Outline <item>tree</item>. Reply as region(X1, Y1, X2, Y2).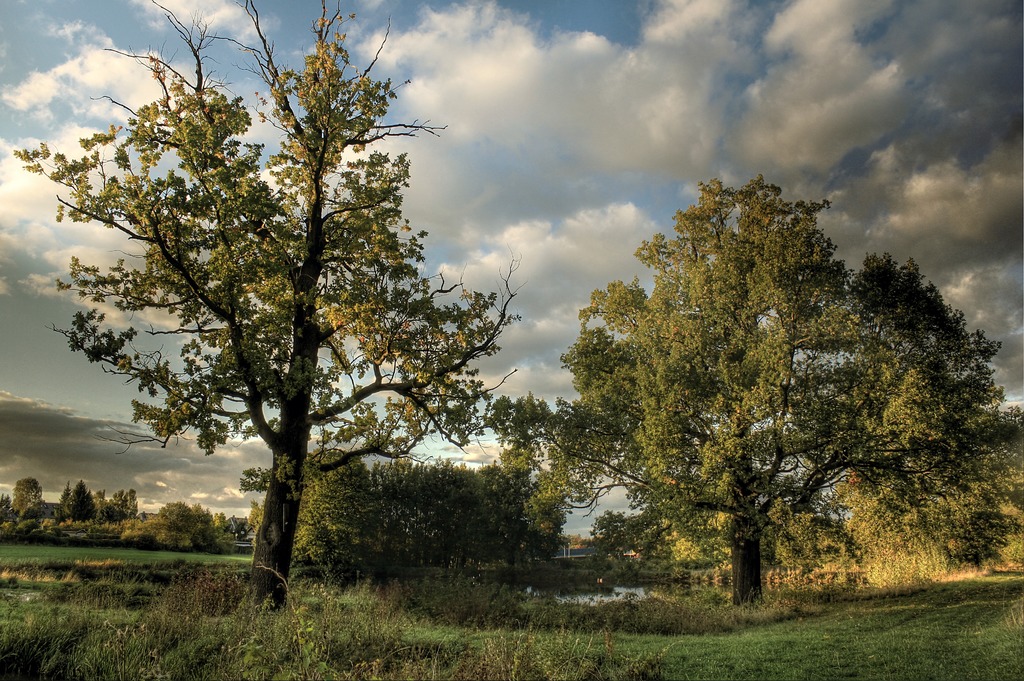
region(44, 22, 538, 605).
